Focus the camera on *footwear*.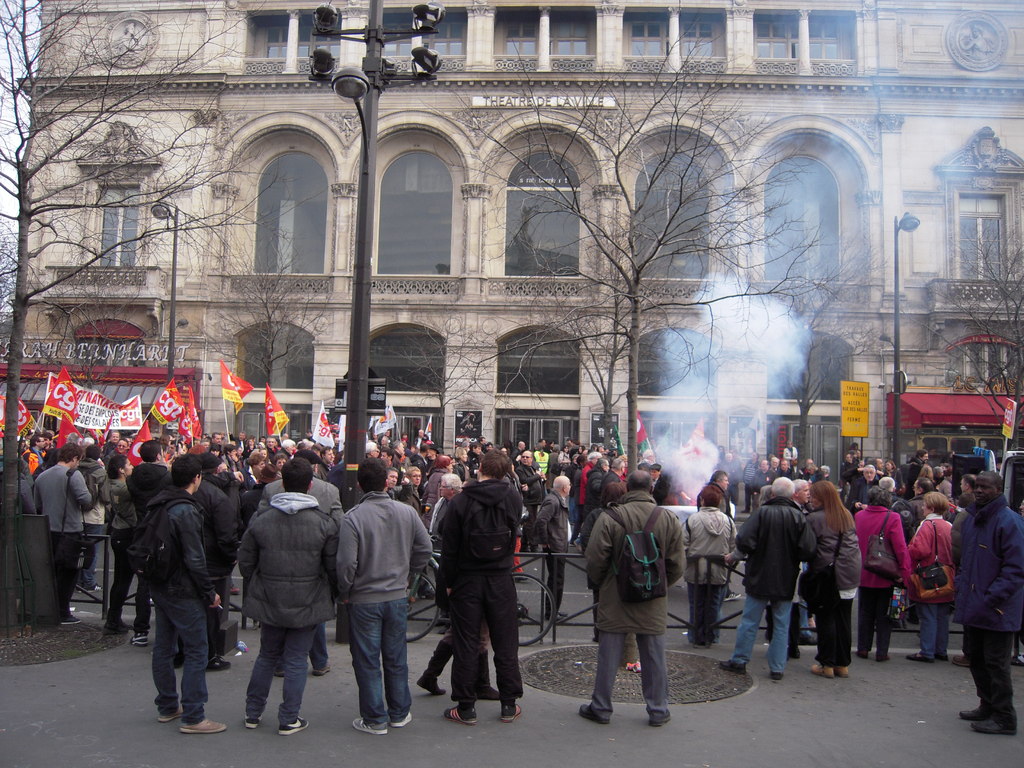
Focus region: (723, 661, 747, 676).
